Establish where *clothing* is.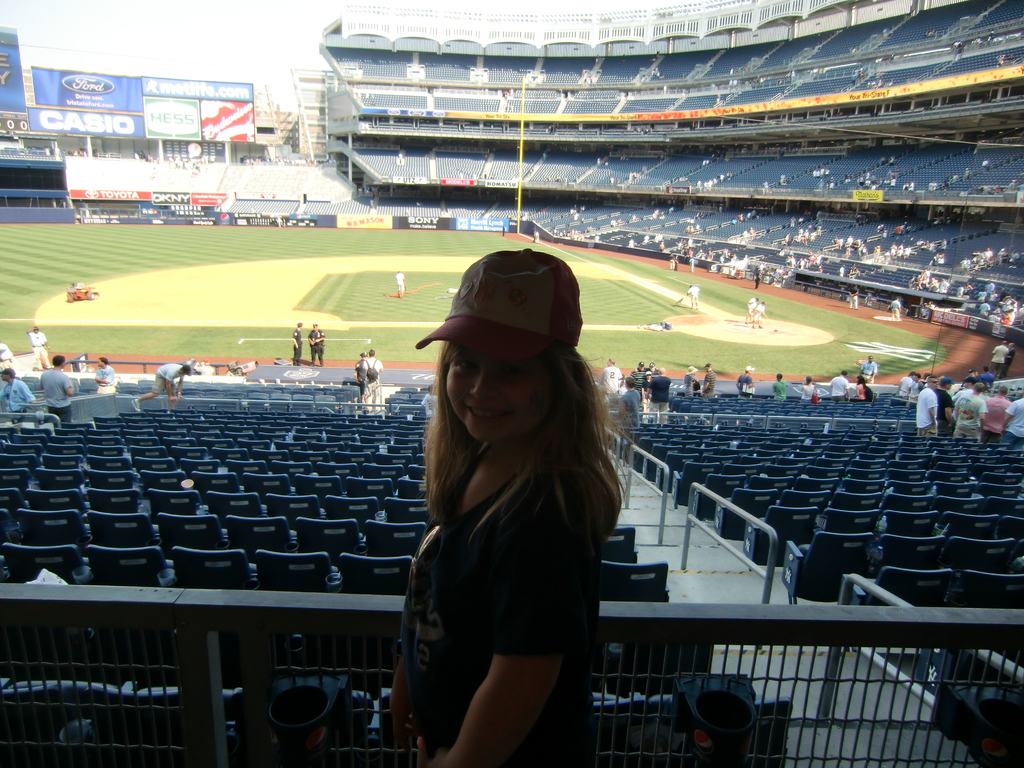
Established at l=39, t=368, r=71, b=421.
